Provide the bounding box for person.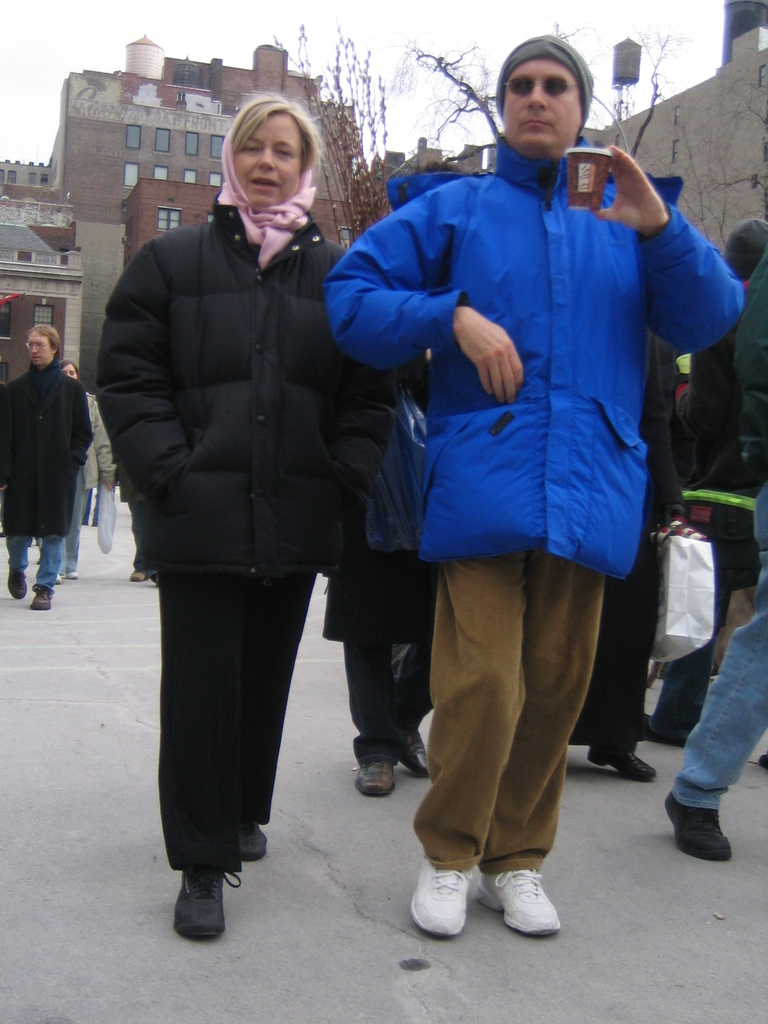
{"x1": 584, "y1": 344, "x2": 667, "y2": 786}.
